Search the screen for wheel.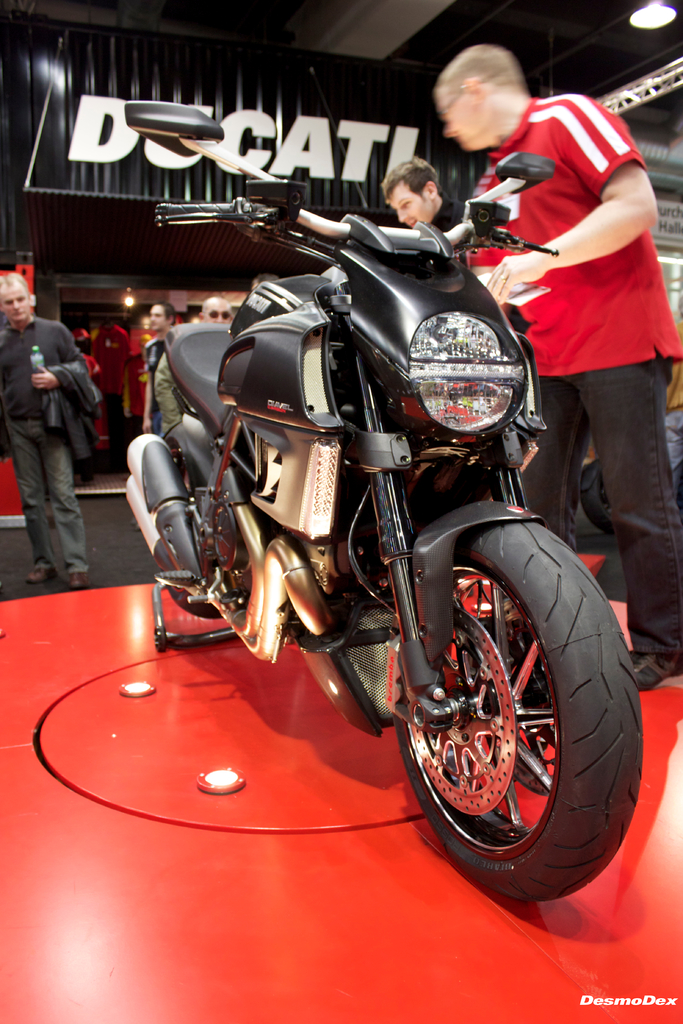
Found at <bbox>154, 417, 256, 634</bbox>.
